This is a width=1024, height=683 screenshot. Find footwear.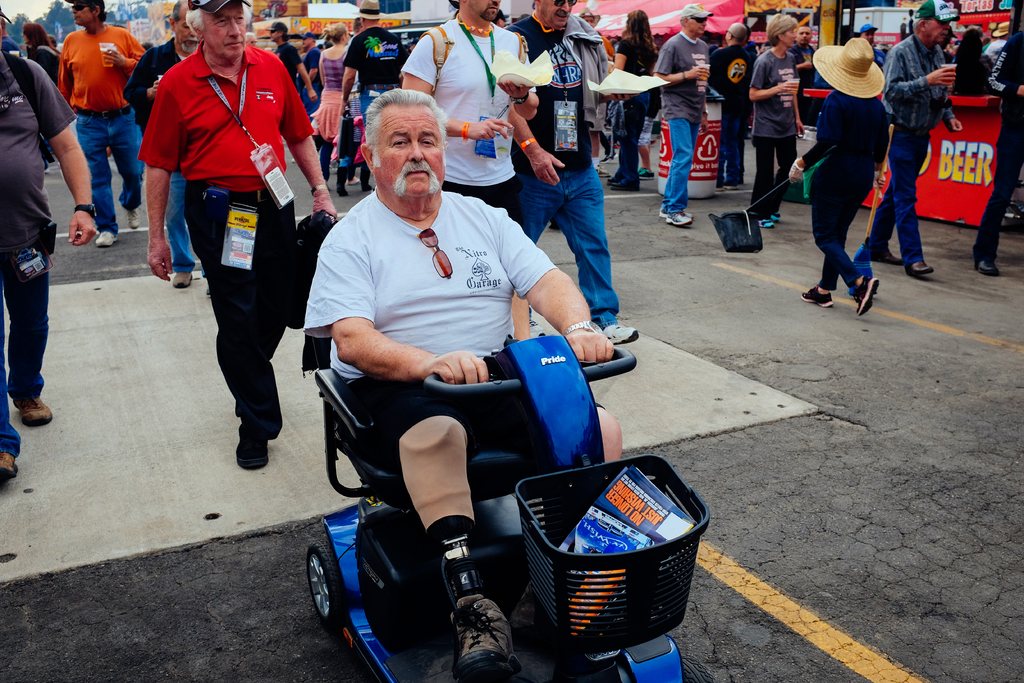
Bounding box: (595,165,610,181).
